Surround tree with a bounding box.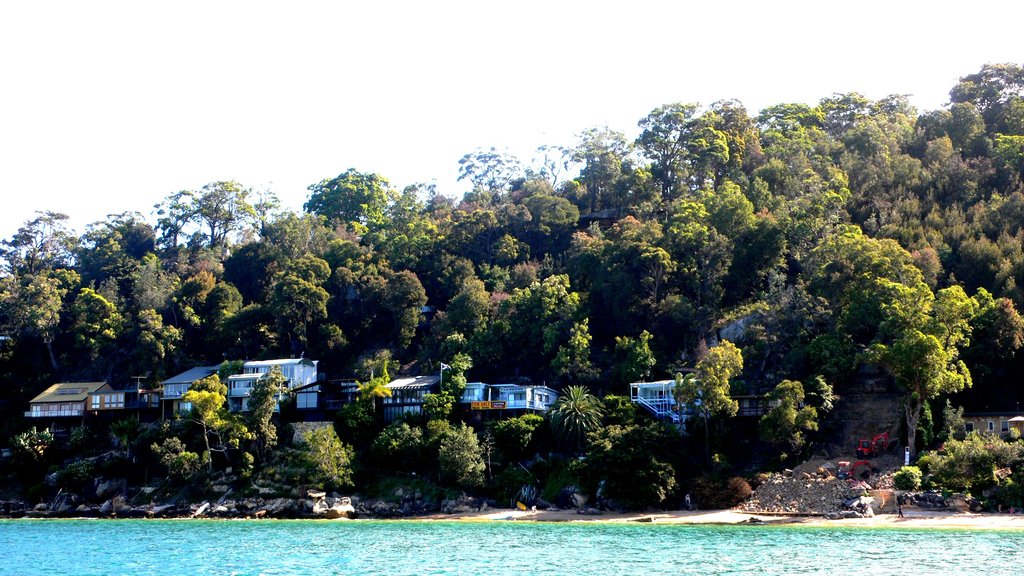
(182, 372, 228, 467).
